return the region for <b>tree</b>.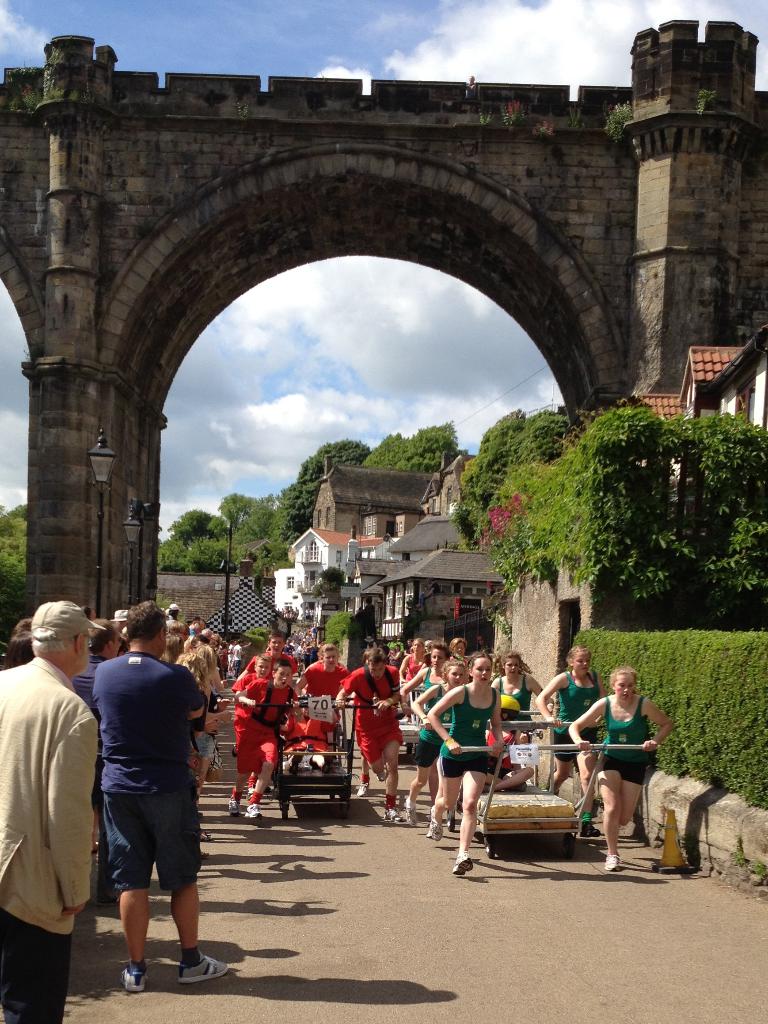
402:424:446:474.
